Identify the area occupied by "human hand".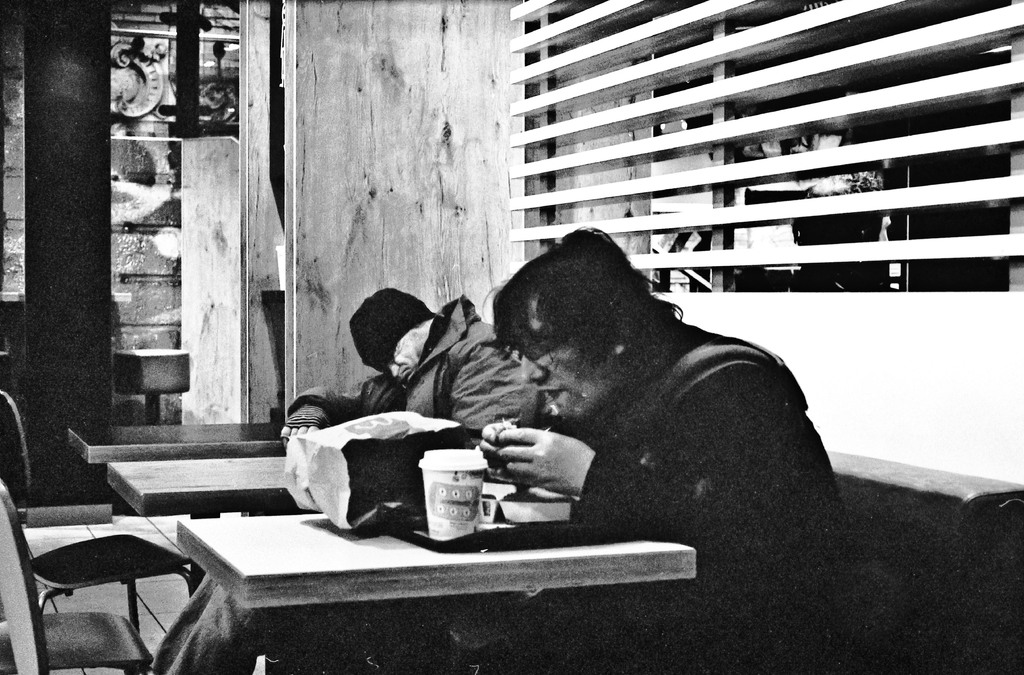
Area: bbox(478, 431, 583, 498).
